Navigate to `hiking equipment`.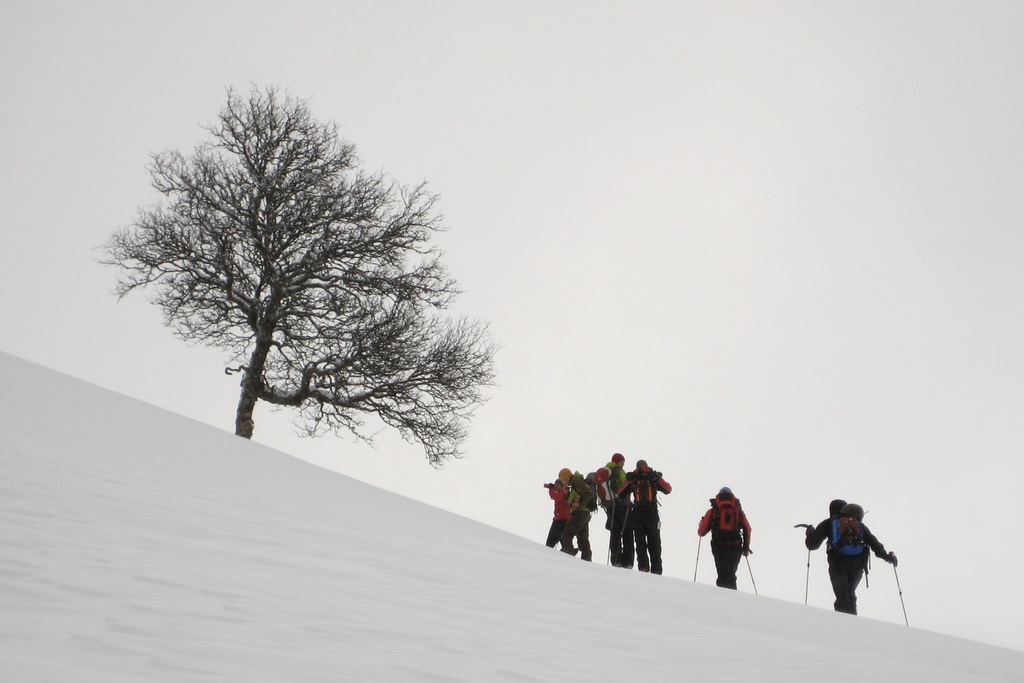
Navigation target: [607,496,616,566].
